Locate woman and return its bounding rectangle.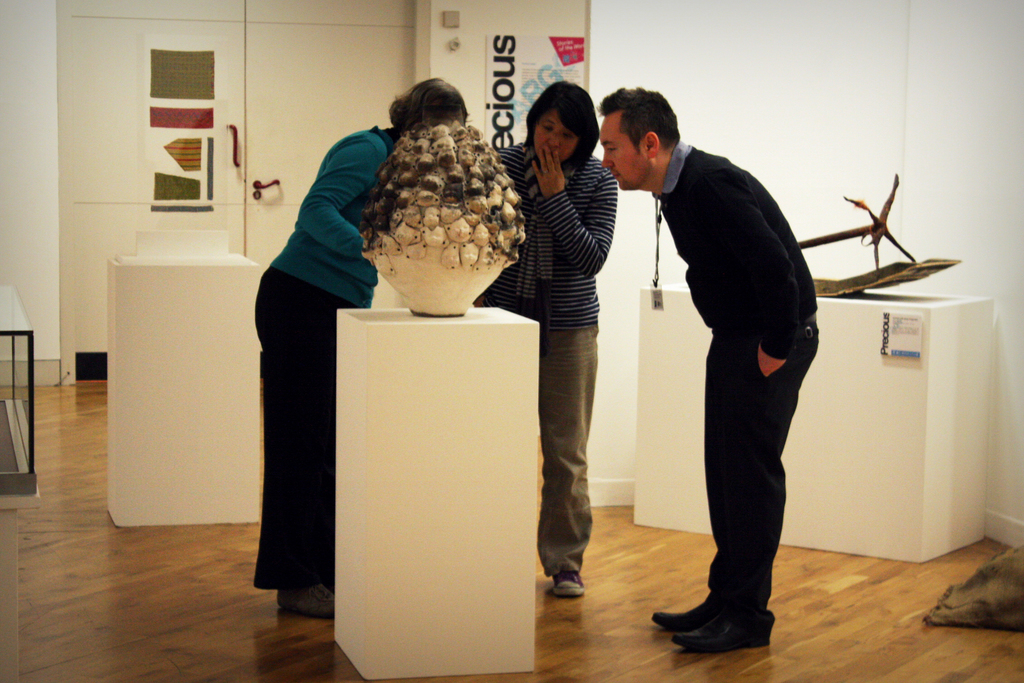
[255,76,468,618].
